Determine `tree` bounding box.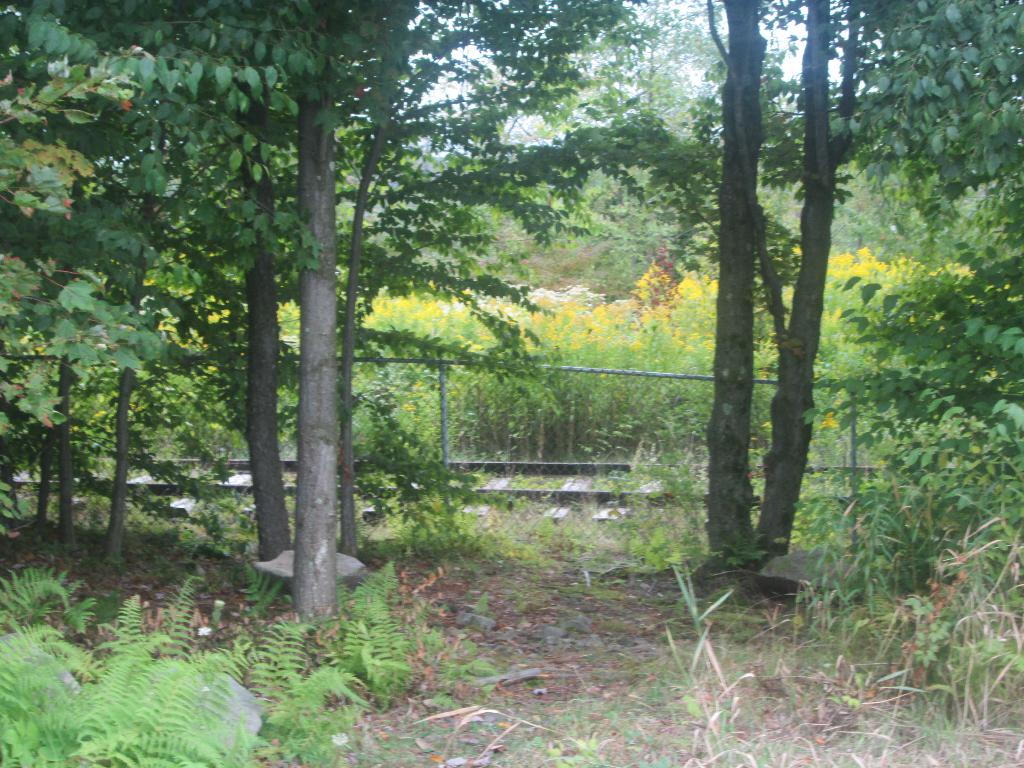
Determined: x1=100, y1=0, x2=204, y2=566.
